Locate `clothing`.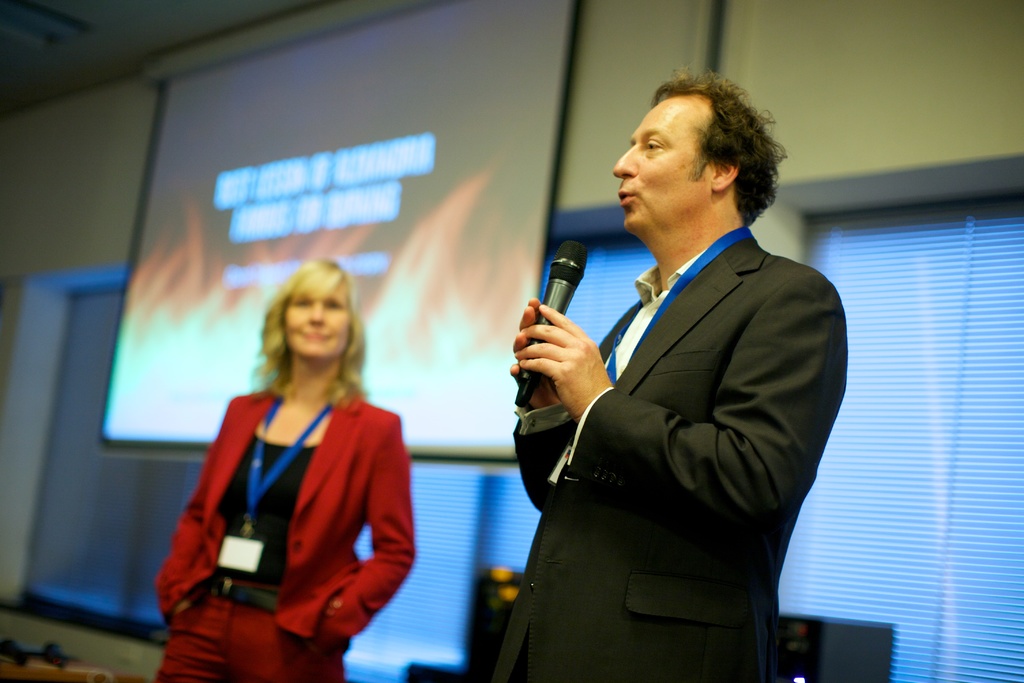
Bounding box: <box>167,369,403,680</box>.
